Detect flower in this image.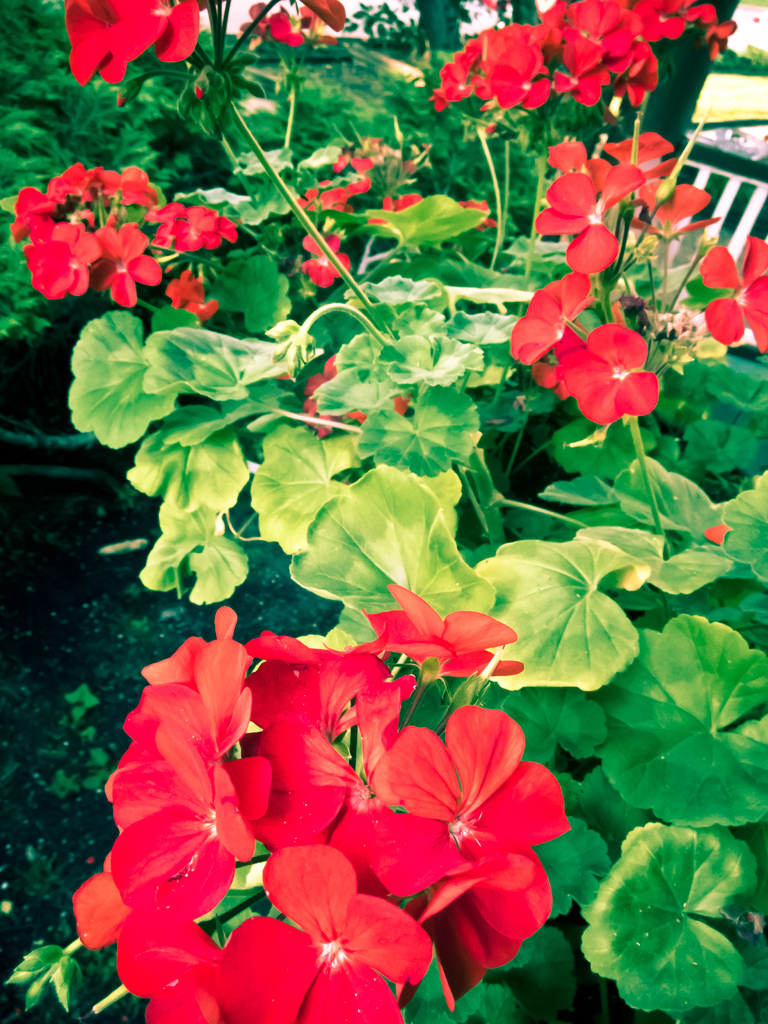
Detection: BBox(457, 196, 500, 230).
